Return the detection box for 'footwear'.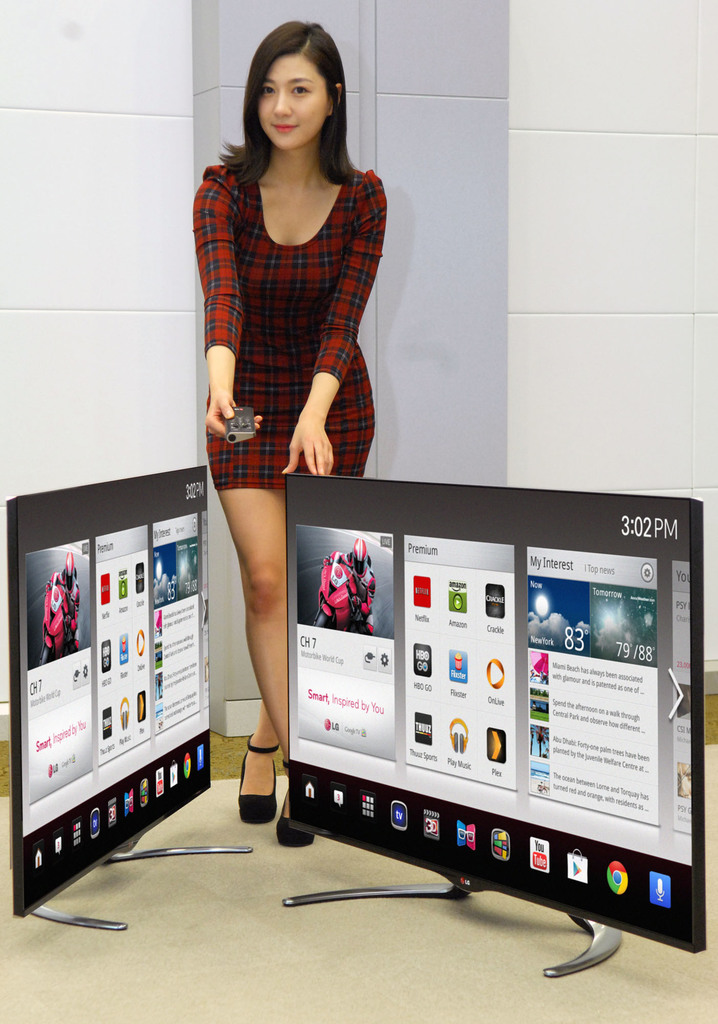
left=249, top=735, right=279, bottom=824.
